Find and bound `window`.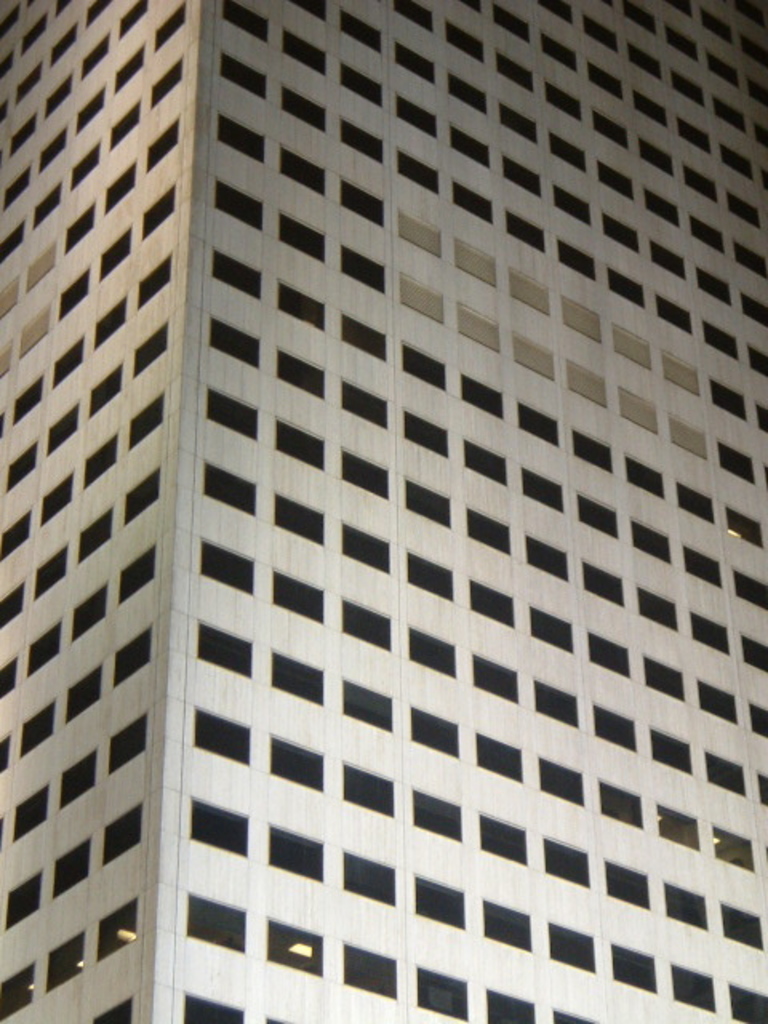
Bound: x1=750 y1=702 x2=766 y2=741.
